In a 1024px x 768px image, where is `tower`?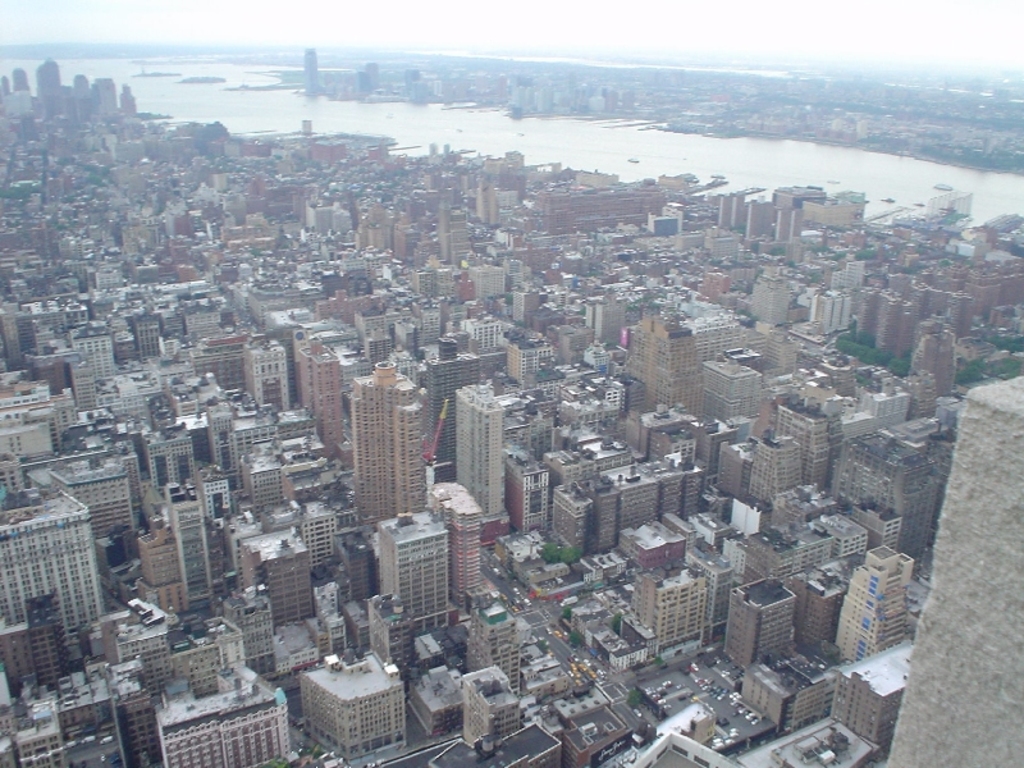
<box>699,357,760,428</box>.
